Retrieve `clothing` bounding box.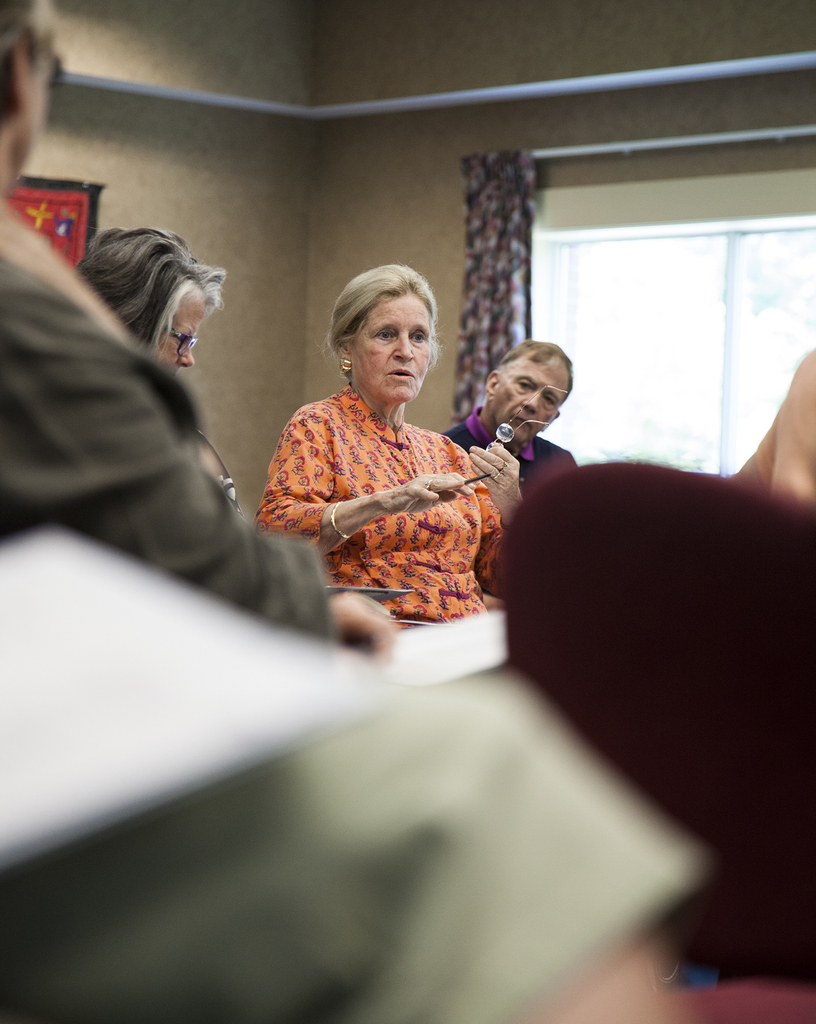
Bounding box: (0,202,338,637).
